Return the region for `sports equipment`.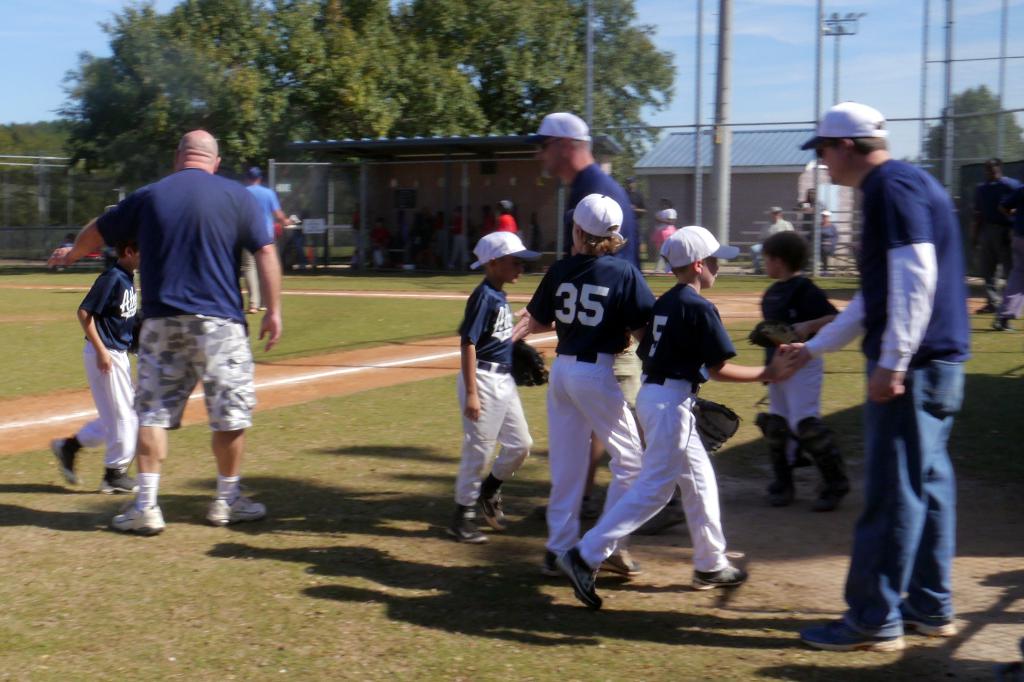
[205, 489, 269, 527].
